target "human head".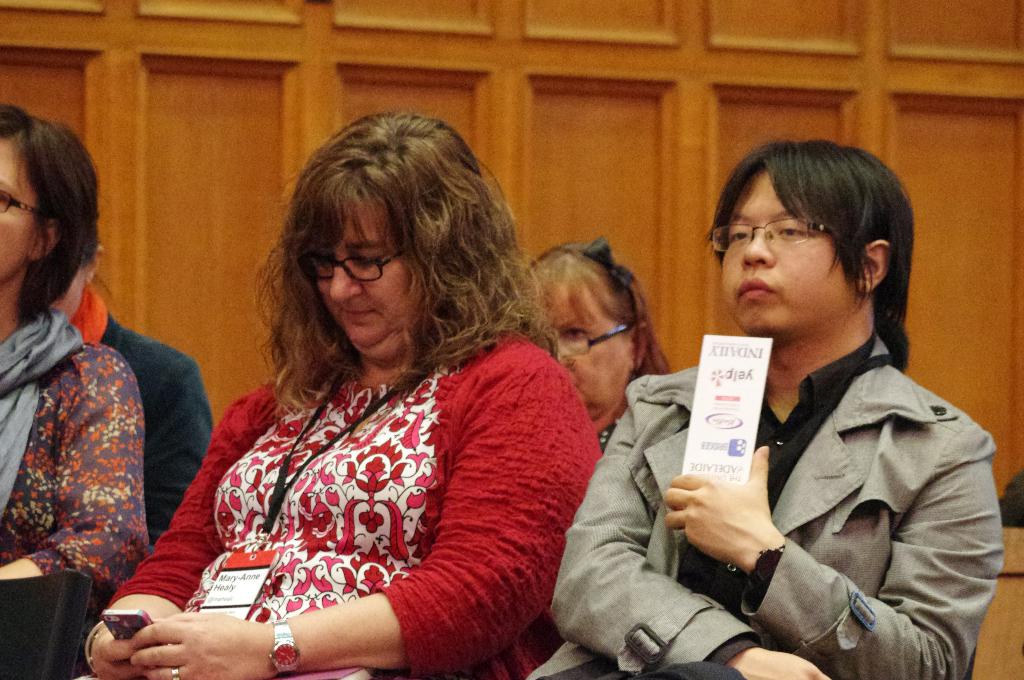
Target region: x1=0, y1=106, x2=103, y2=275.
